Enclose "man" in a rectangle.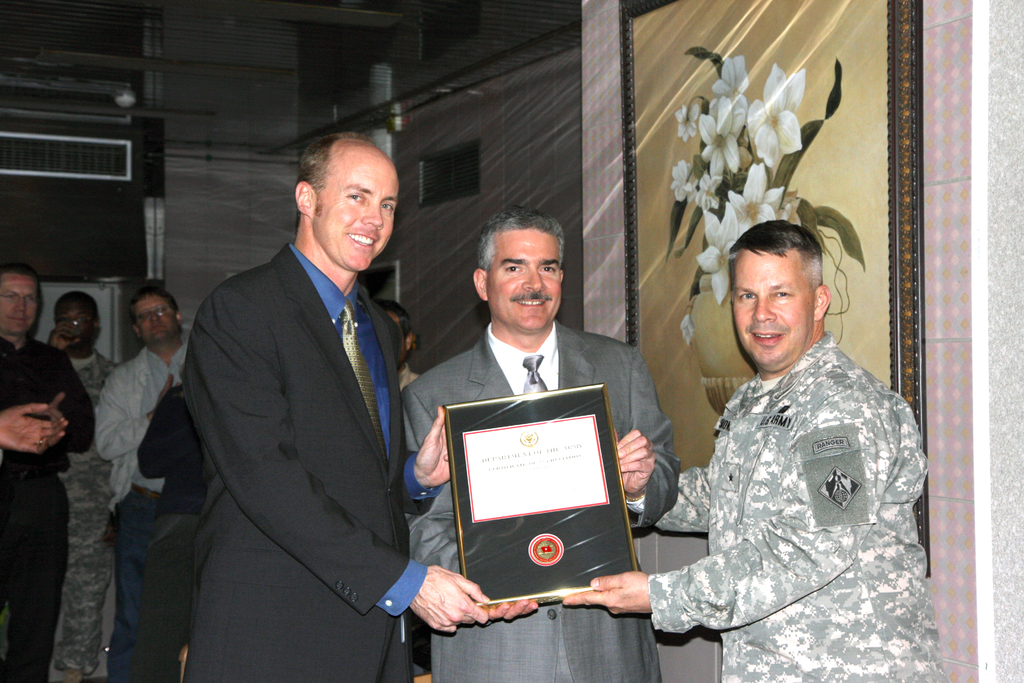
bbox(150, 110, 456, 682).
